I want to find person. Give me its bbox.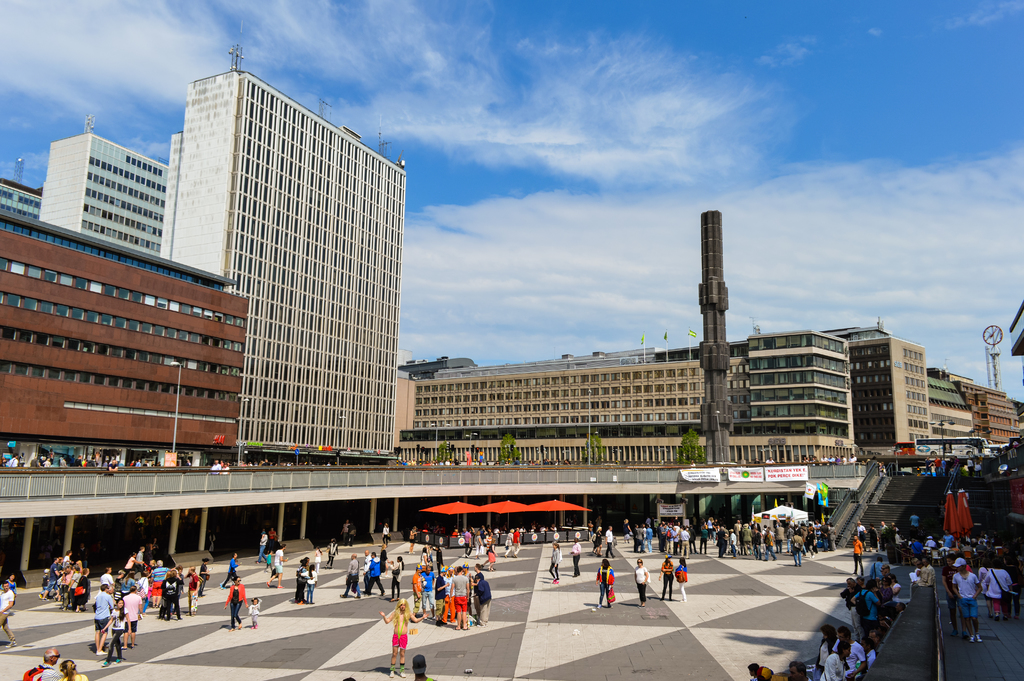
[left=339, top=552, right=364, bottom=598].
